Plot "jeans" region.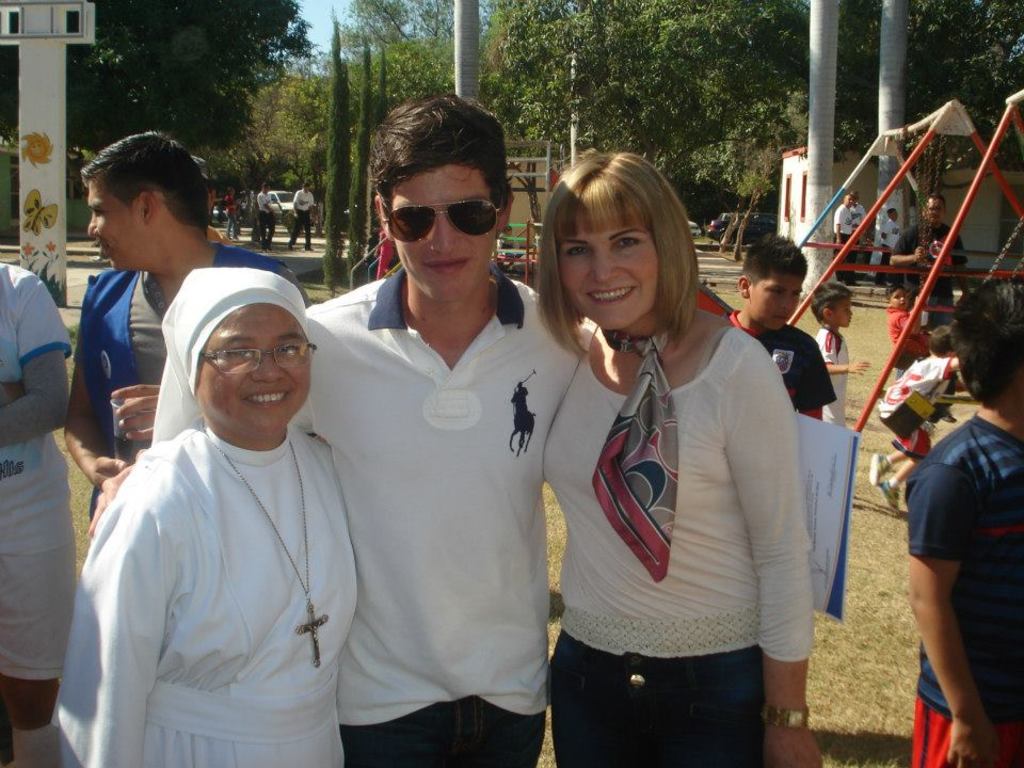
Plotted at 343 694 546 767.
